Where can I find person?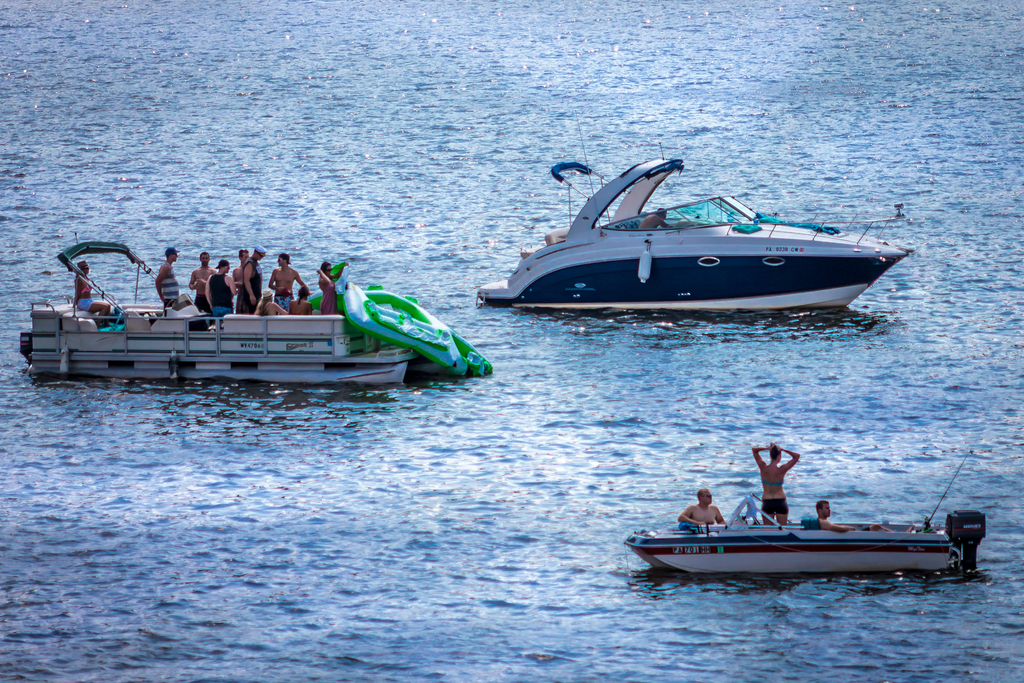
You can find it at <bbox>749, 438, 802, 526</bbox>.
